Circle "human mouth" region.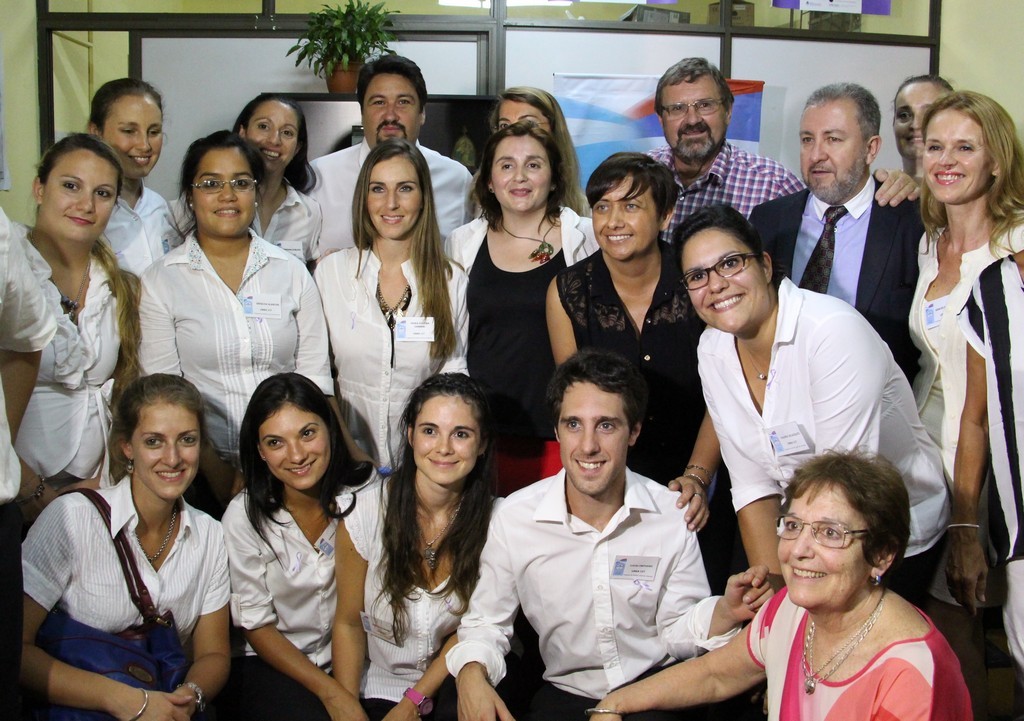
Region: [x1=906, y1=133, x2=926, y2=152].
